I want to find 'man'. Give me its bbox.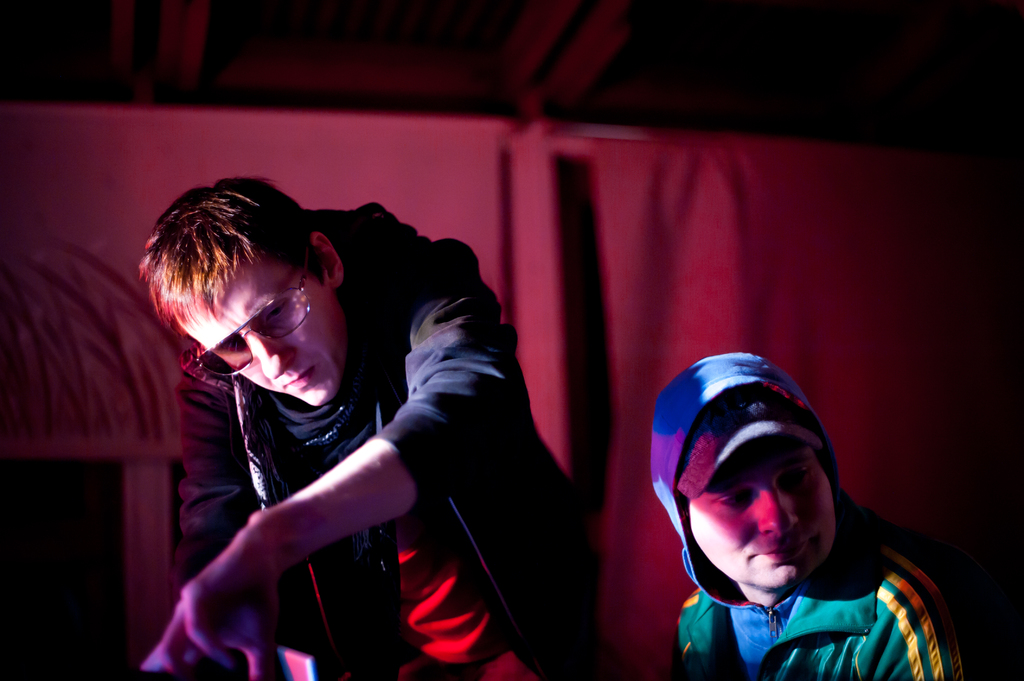
(649, 352, 965, 680).
